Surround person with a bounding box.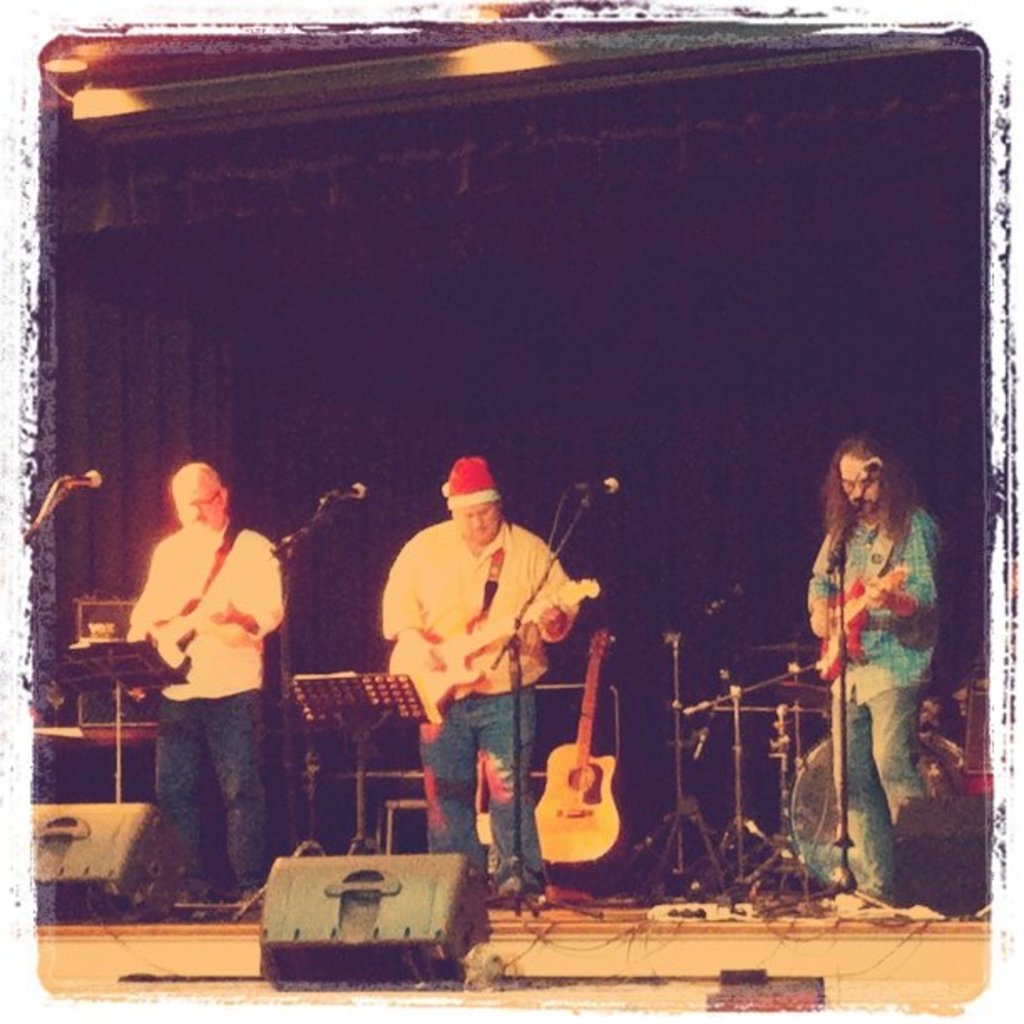
x1=815 y1=413 x2=959 y2=892.
